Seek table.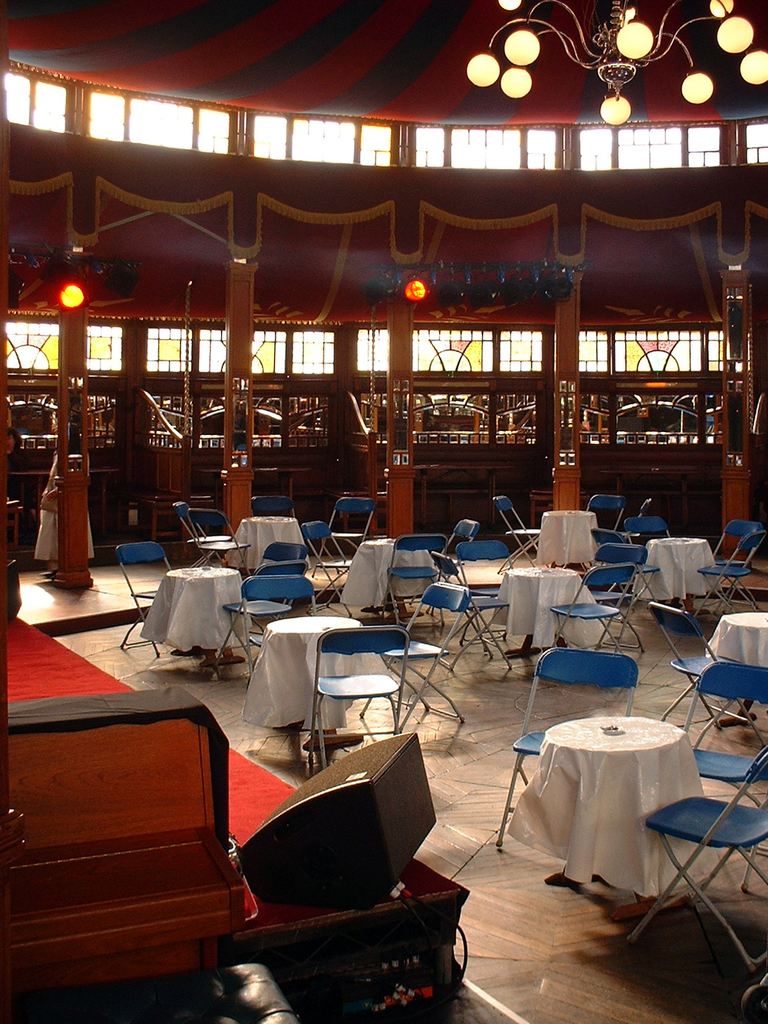
bbox(707, 614, 767, 724).
